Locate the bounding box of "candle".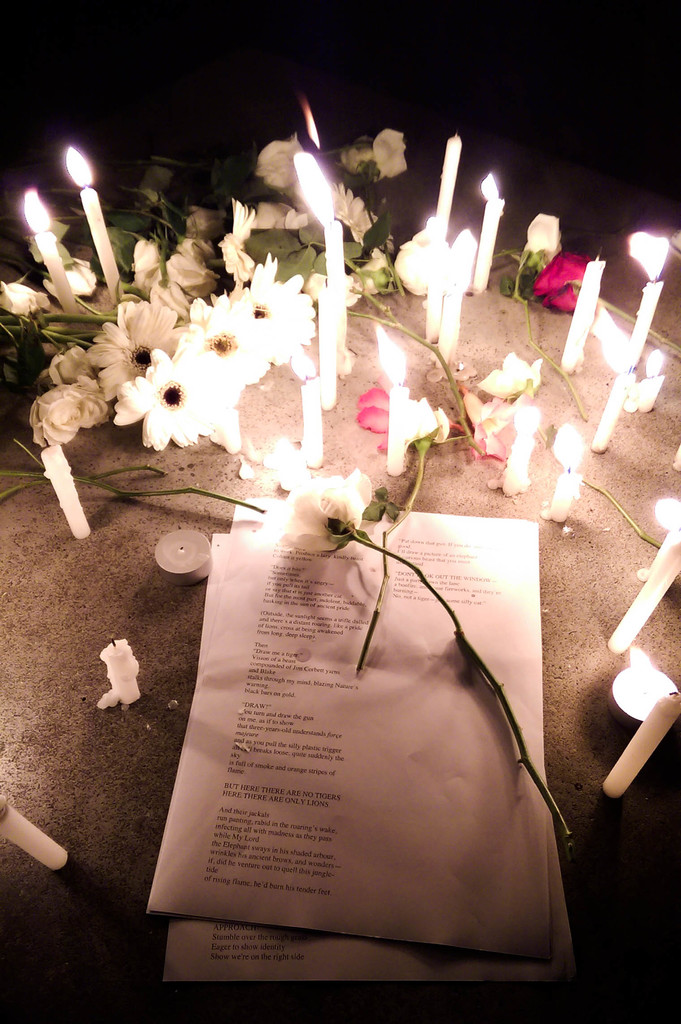
Bounding box: (545, 426, 582, 524).
